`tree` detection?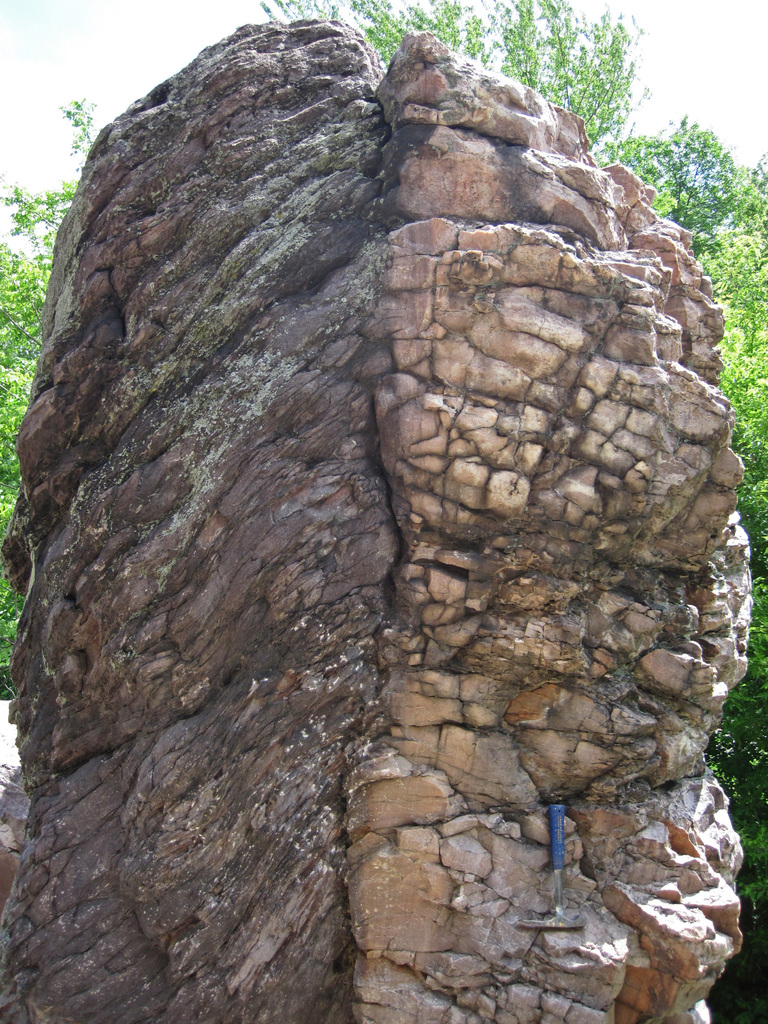
<region>260, 0, 767, 927</region>
